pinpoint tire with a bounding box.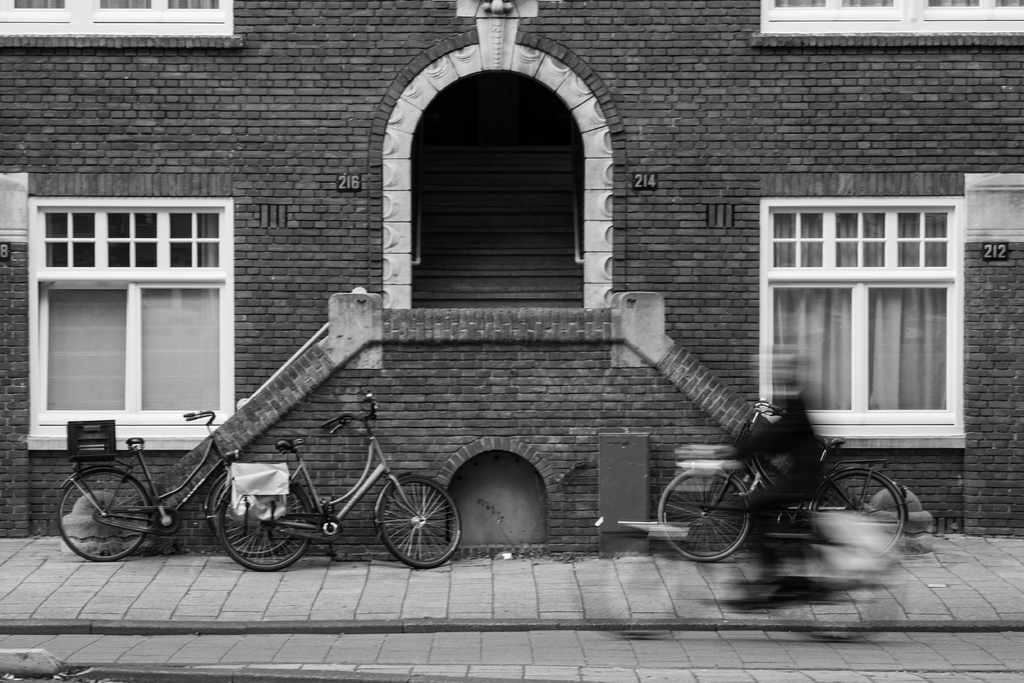
[209, 463, 305, 555].
